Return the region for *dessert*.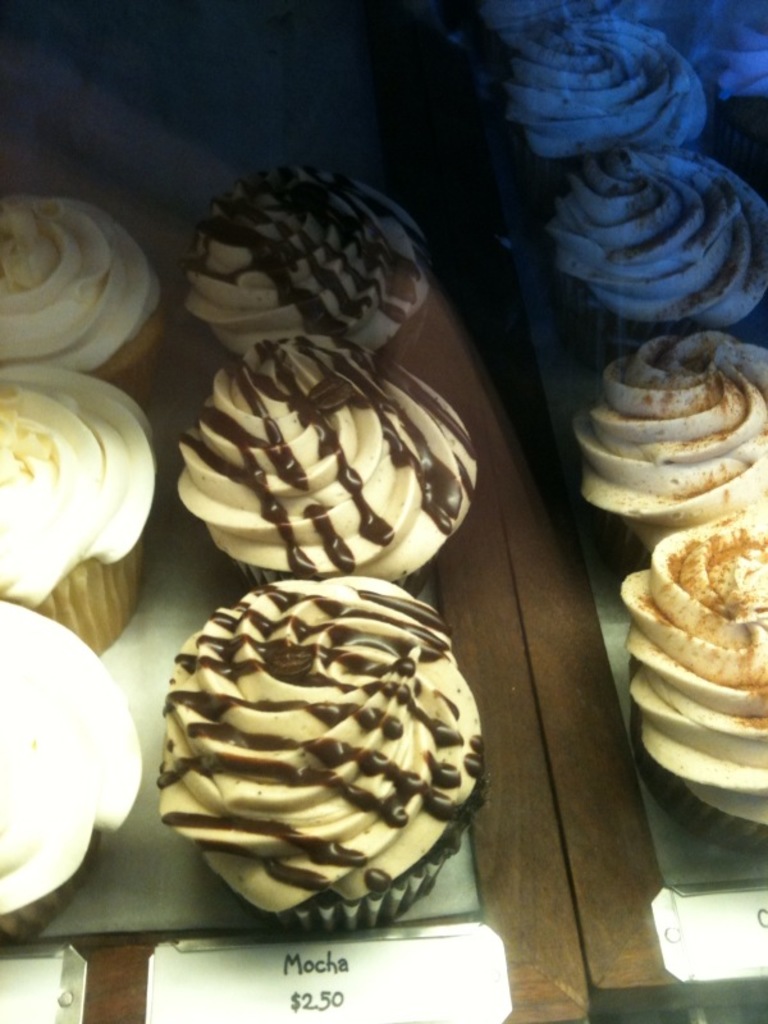
172/579/502/909.
